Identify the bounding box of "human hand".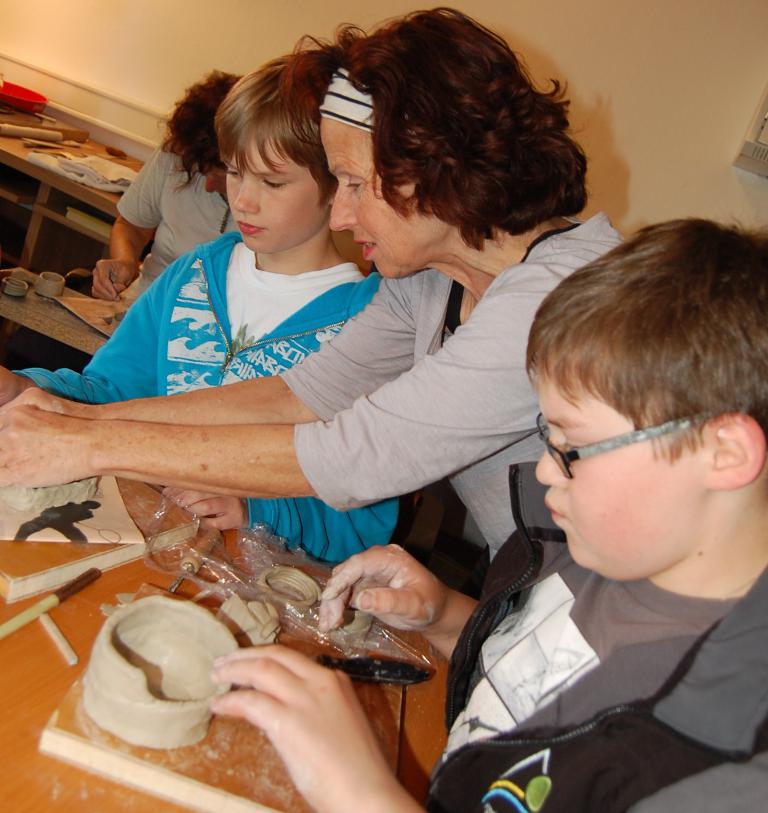
detection(9, 385, 88, 418).
